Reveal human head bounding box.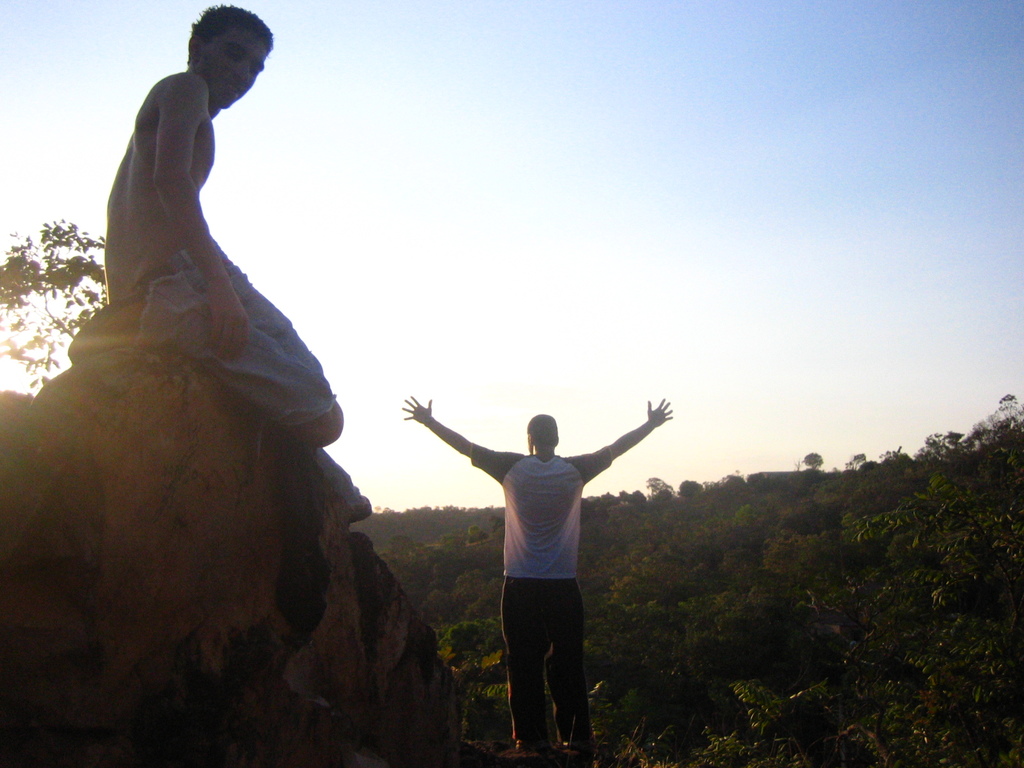
Revealed: <box>166,8,264,104</box>.
